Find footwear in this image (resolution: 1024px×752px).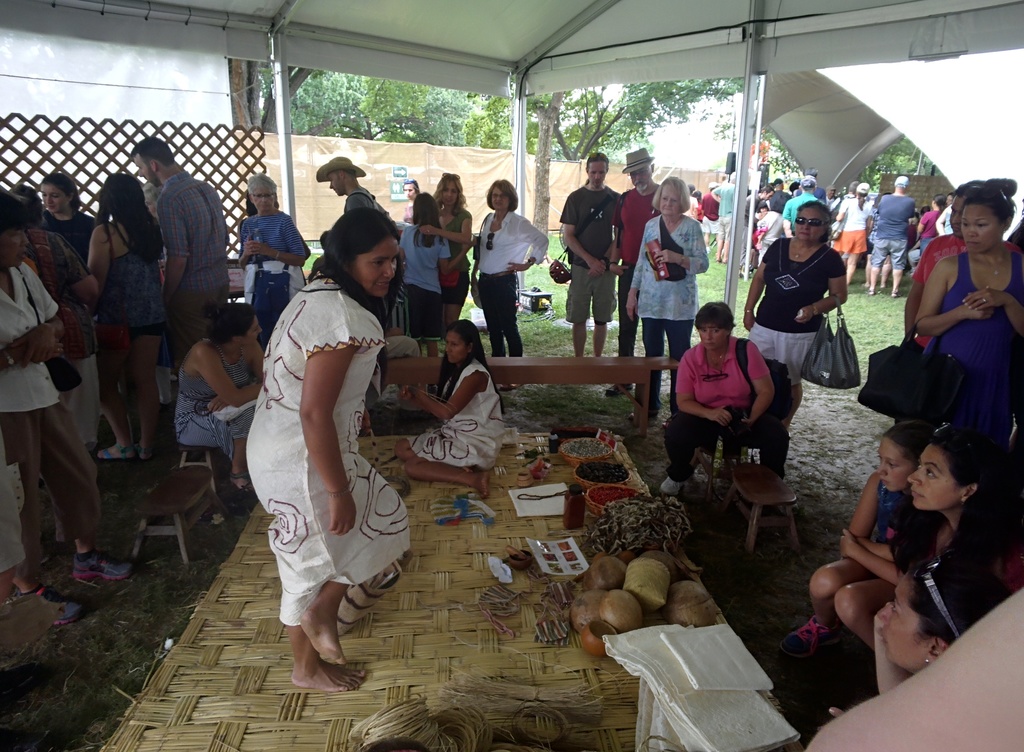
[x1=867, y1=286, x2=875, y2=298].
